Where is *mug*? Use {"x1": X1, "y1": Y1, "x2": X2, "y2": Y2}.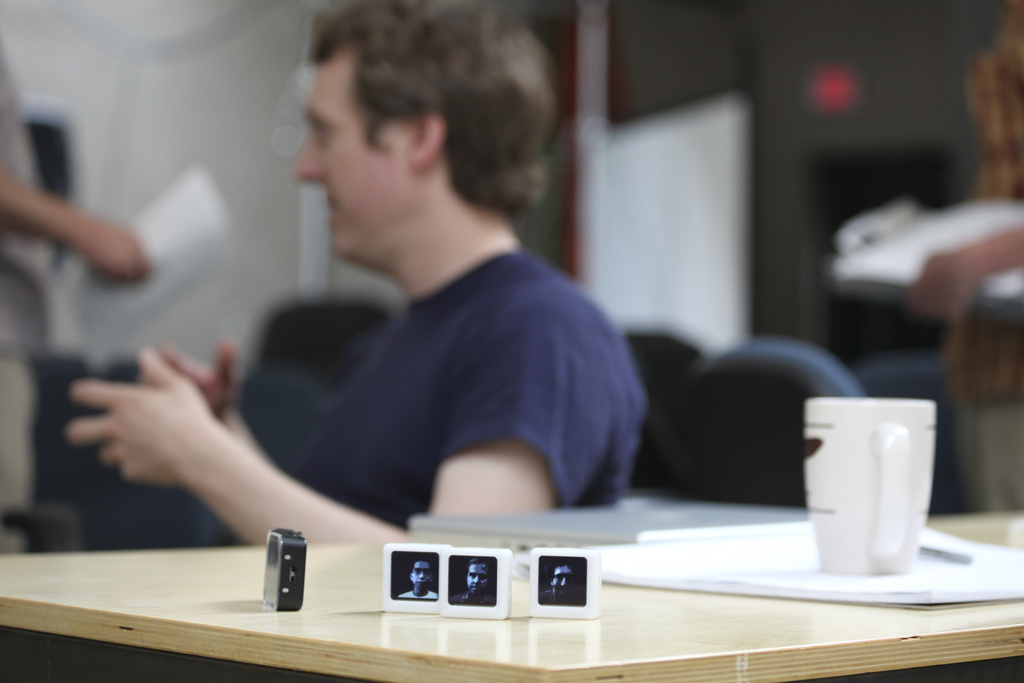
{"x1": 805, "y1": 396, "x2": 941, "y2": 573}.
